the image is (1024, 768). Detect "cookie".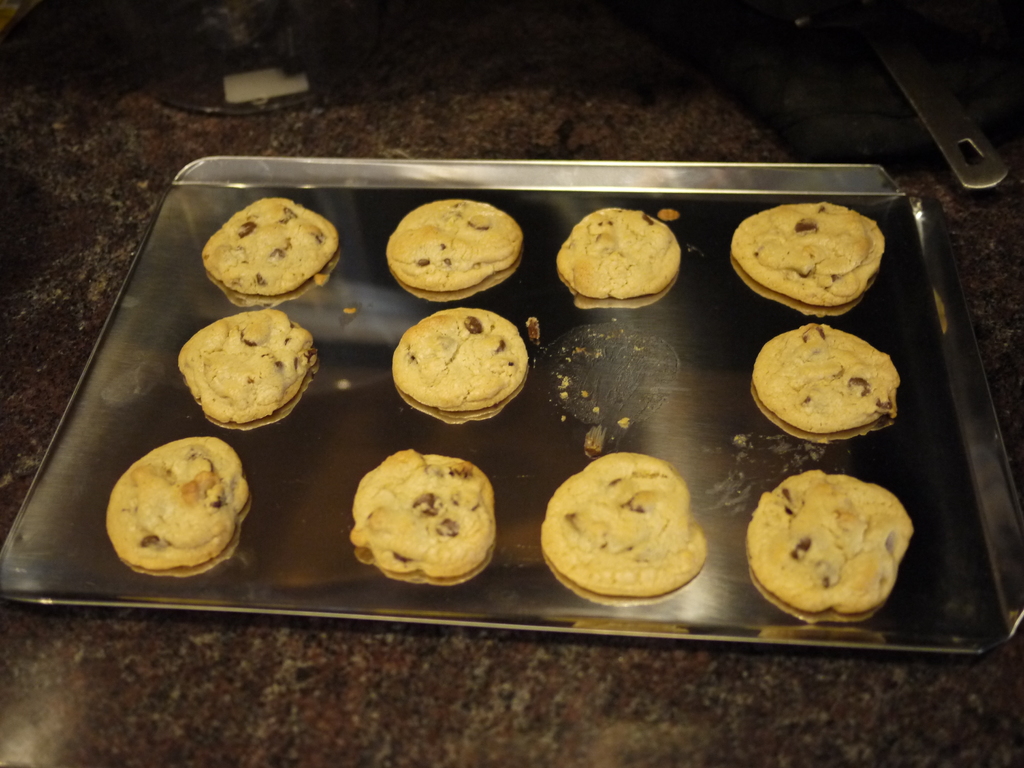
Detection: pyautogui.locateOnScreen(744, 467, 915, 627).
